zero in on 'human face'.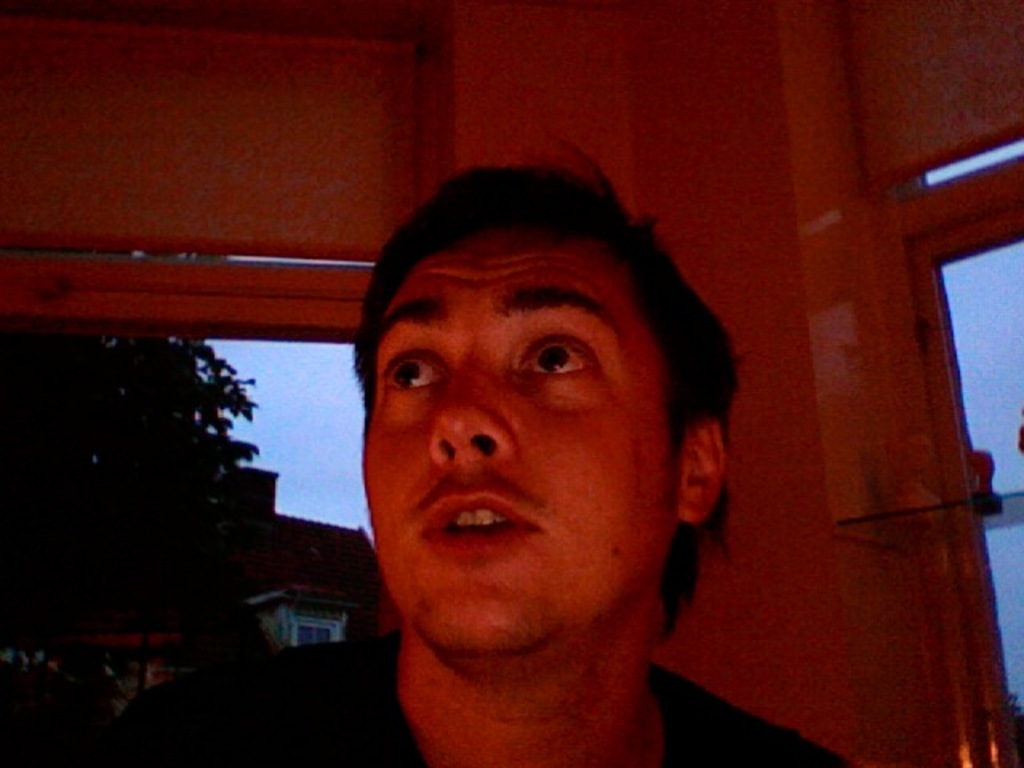
Zeroed in: bbox=[363, 235, 669, 651].
